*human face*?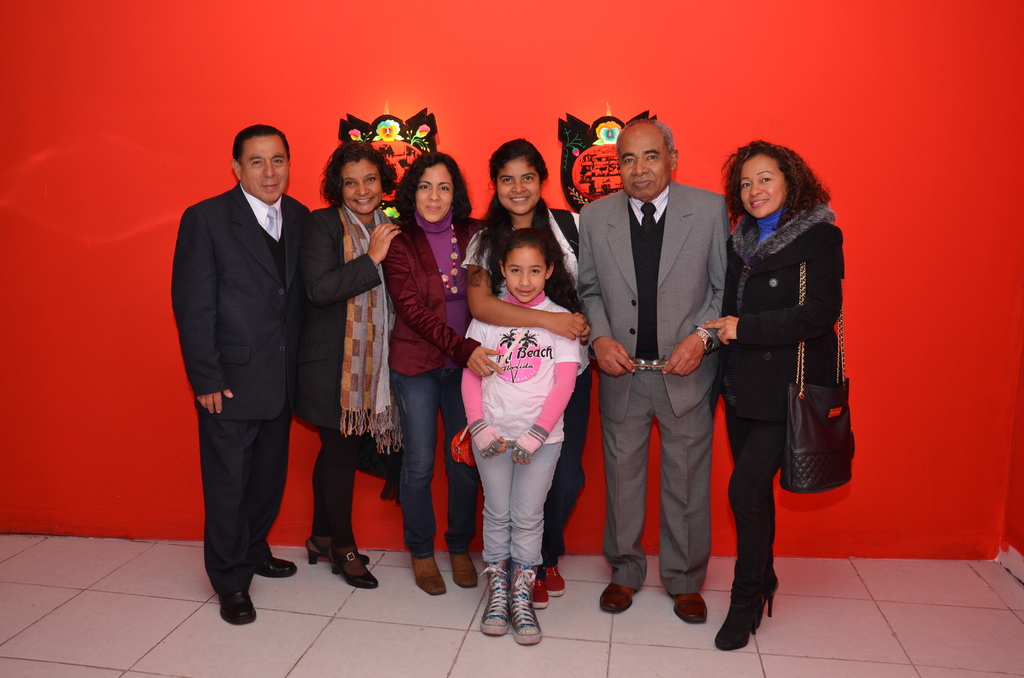
[412,162,455,226]
